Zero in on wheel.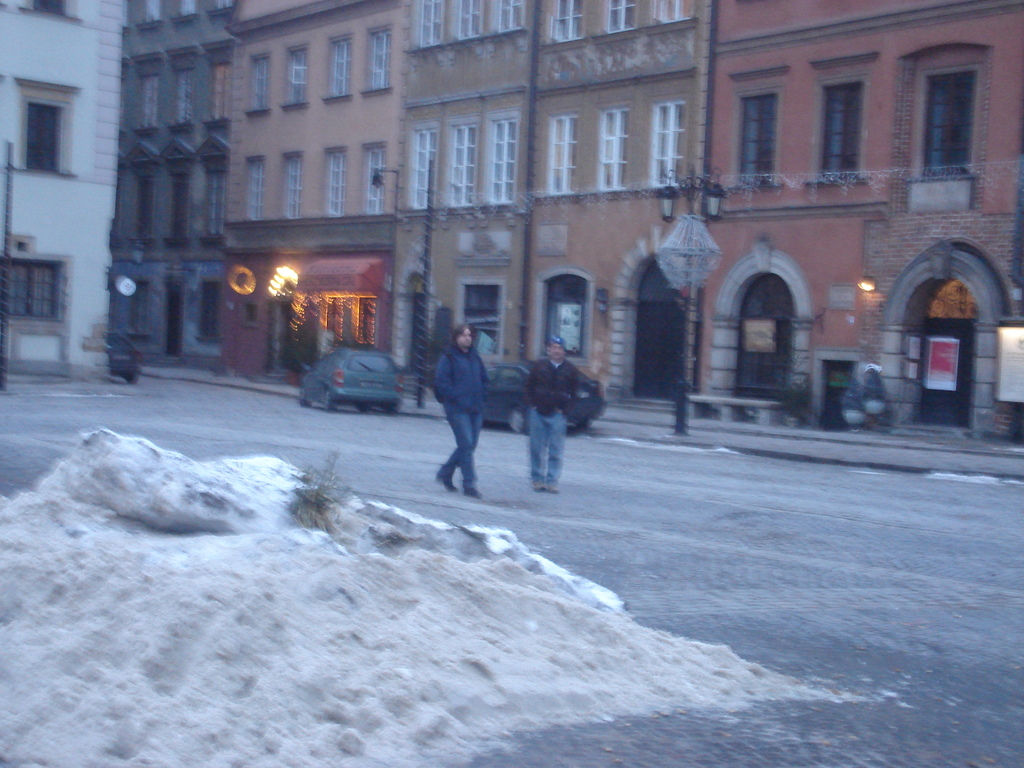
Zeroed in: rect(300, 388, 310, 407).
